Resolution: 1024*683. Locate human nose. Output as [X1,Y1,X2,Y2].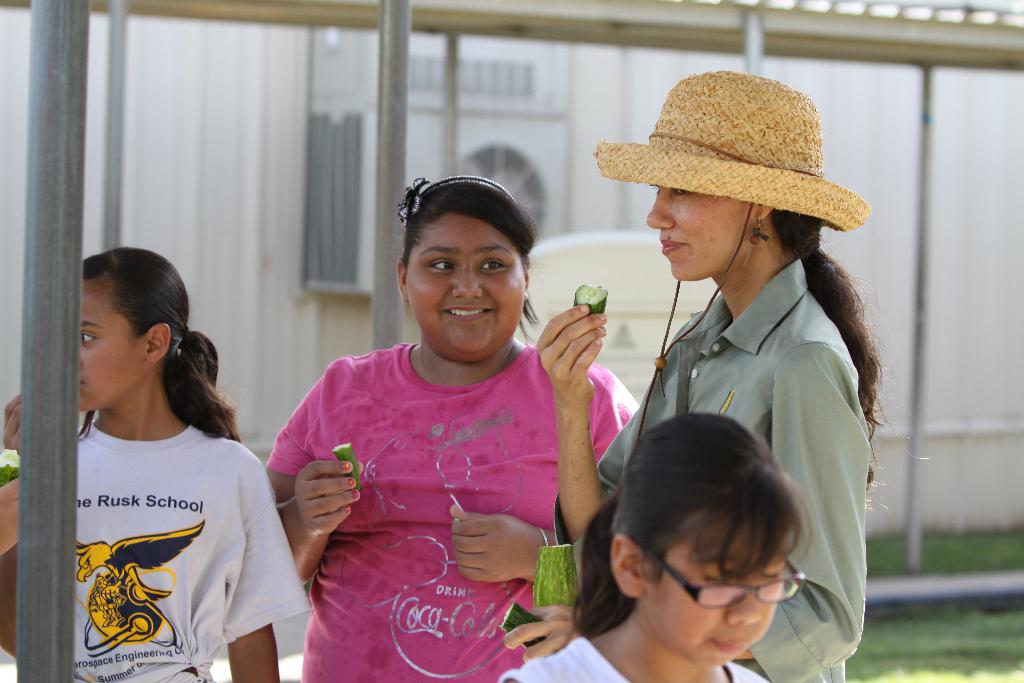
[453,263,483,300].
